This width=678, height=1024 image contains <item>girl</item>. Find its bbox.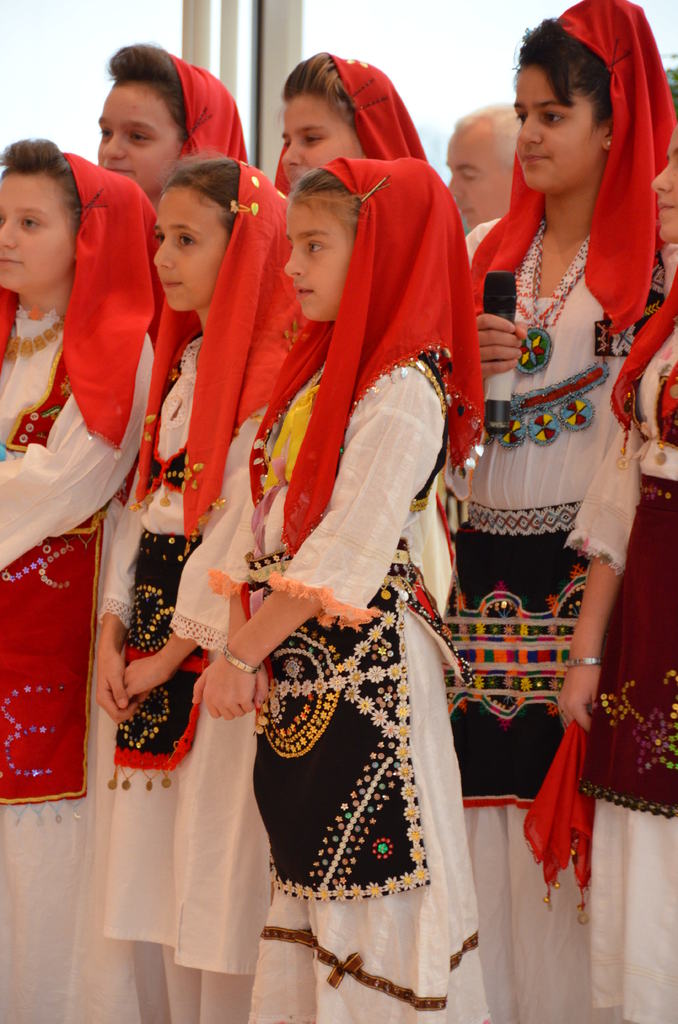
4 142 152 1021.
